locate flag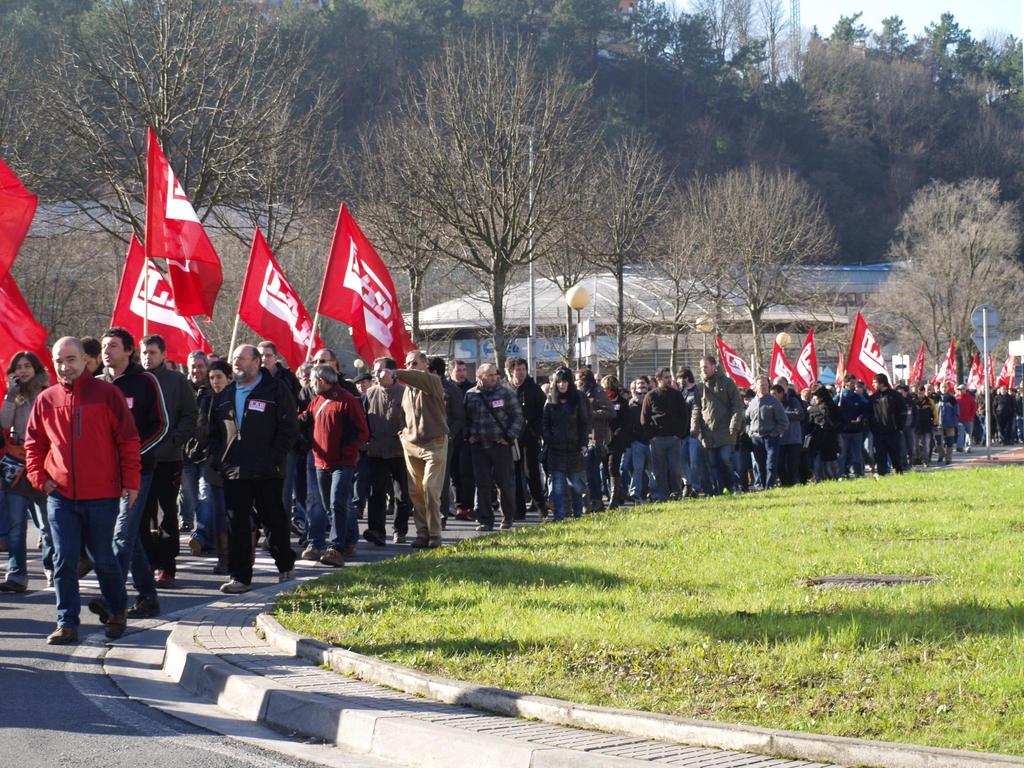
select_region(963, 347, 1000, 388)
